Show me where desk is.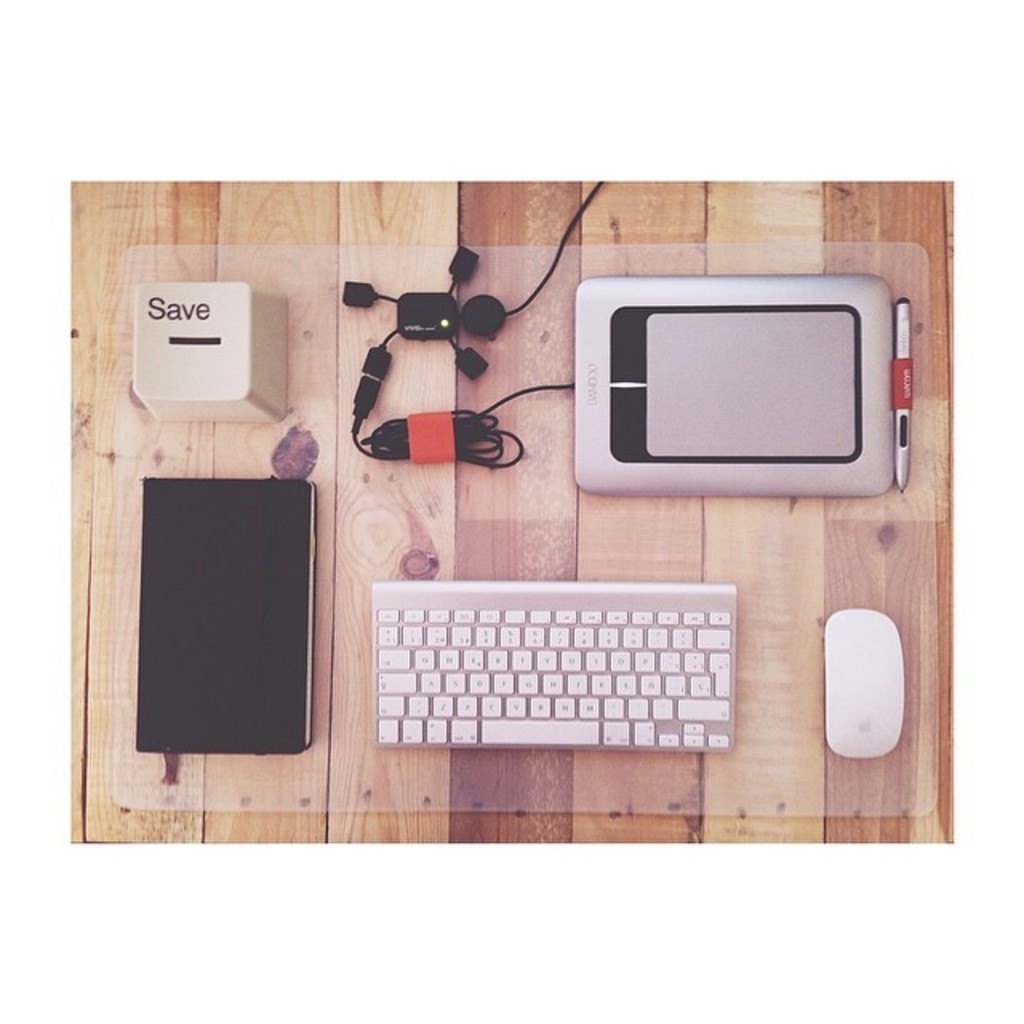
desk is at x1=70 y1=179 x2=955 y2=846.
